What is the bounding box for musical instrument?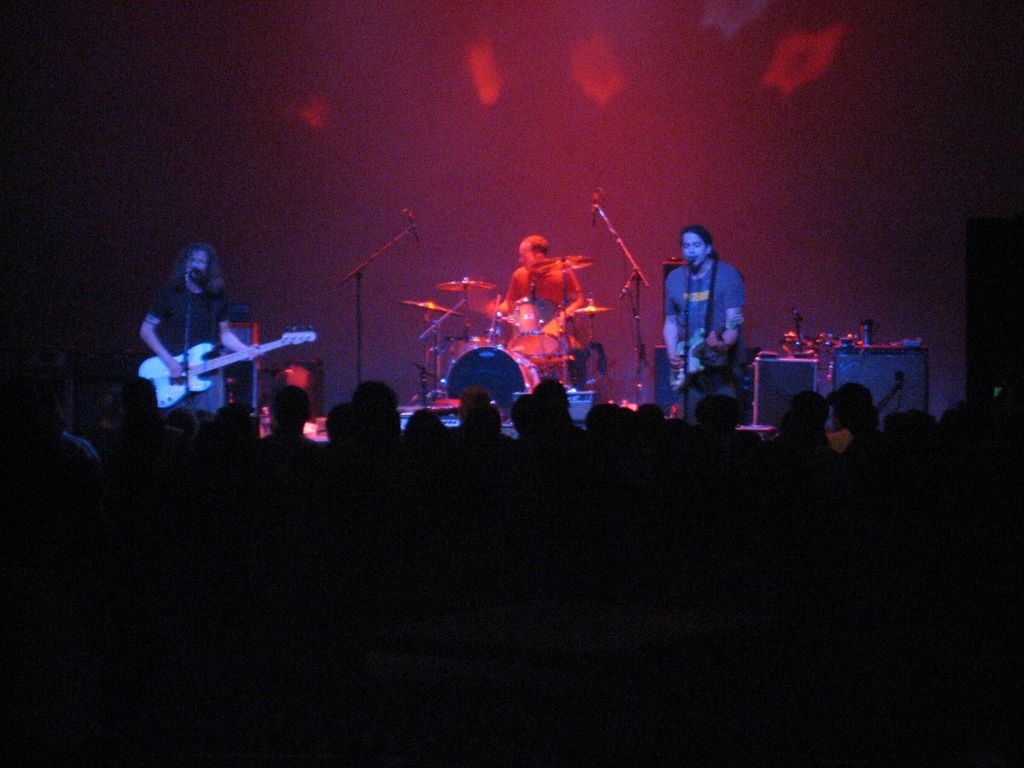
<region>136, 322, 319, 415</region>.
